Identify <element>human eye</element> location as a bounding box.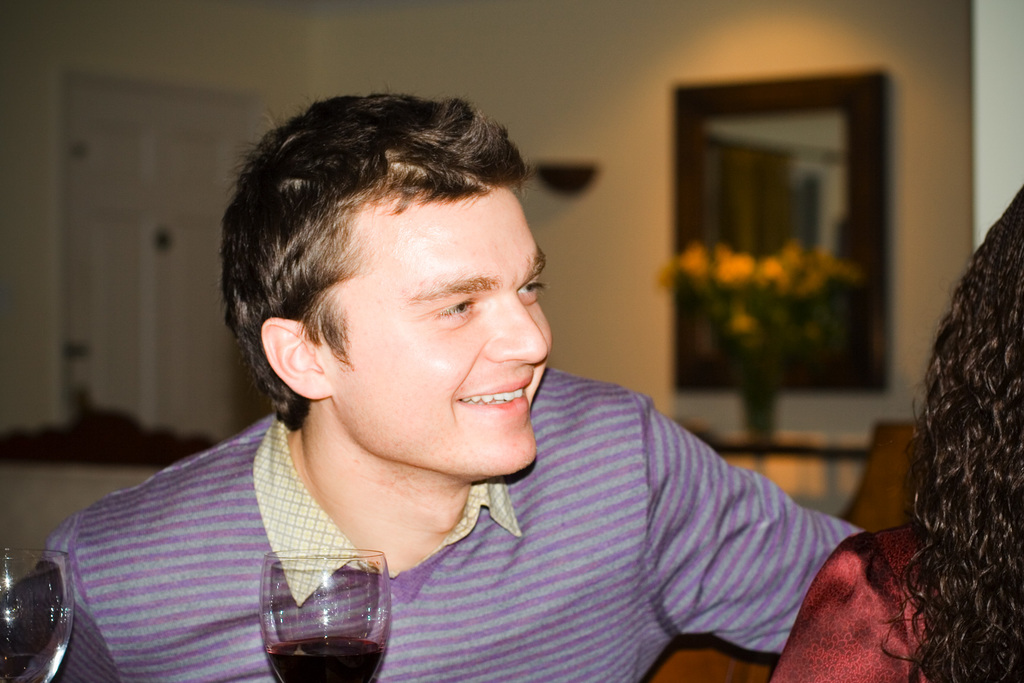
crop(515, 275, 550, 307).
